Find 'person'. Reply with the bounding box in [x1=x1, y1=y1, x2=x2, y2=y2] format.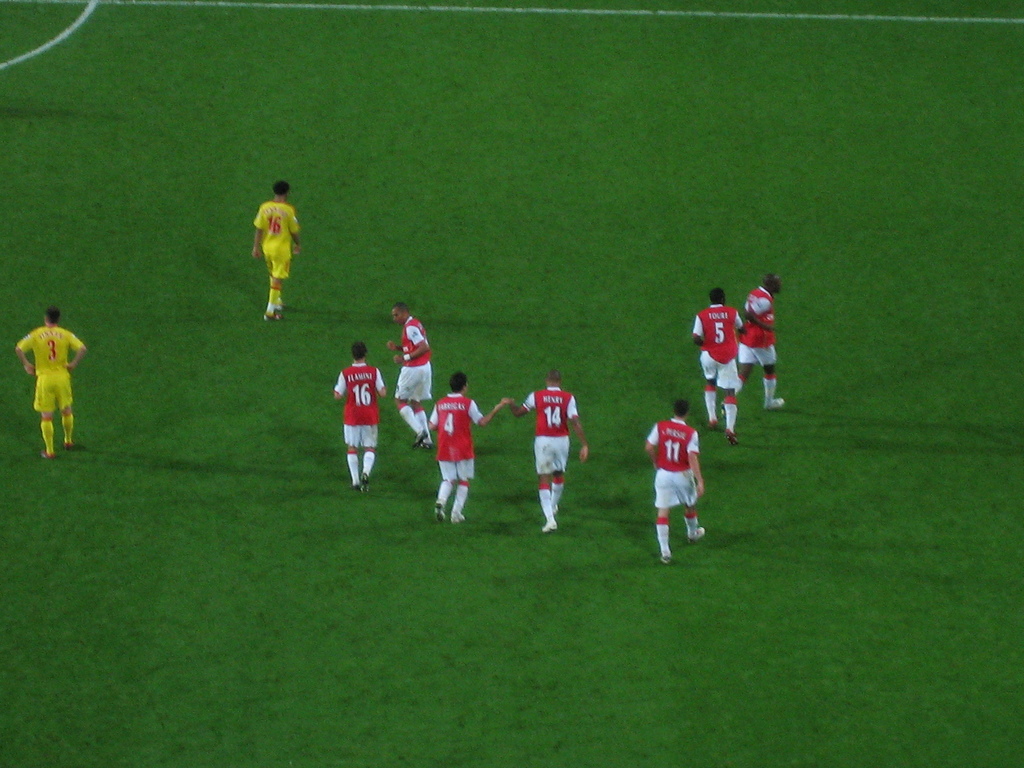
[x1=338, y1=346, x2=385, y2=490].
